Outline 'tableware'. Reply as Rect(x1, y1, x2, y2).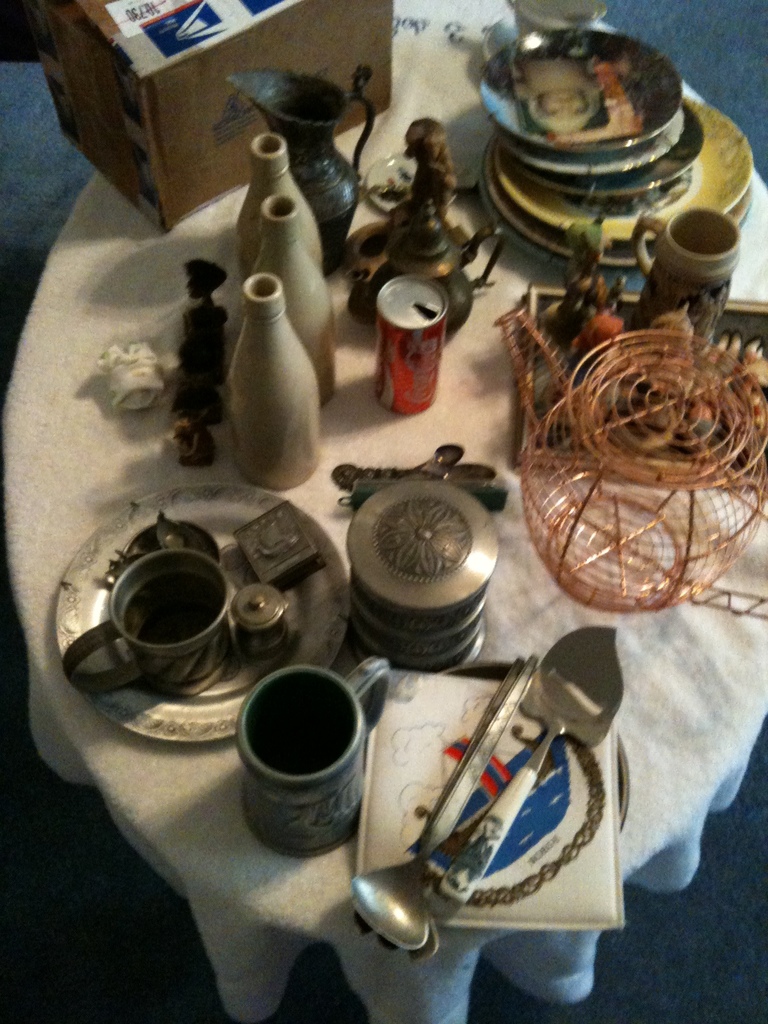
Rect(219, 581, 294, 669).
